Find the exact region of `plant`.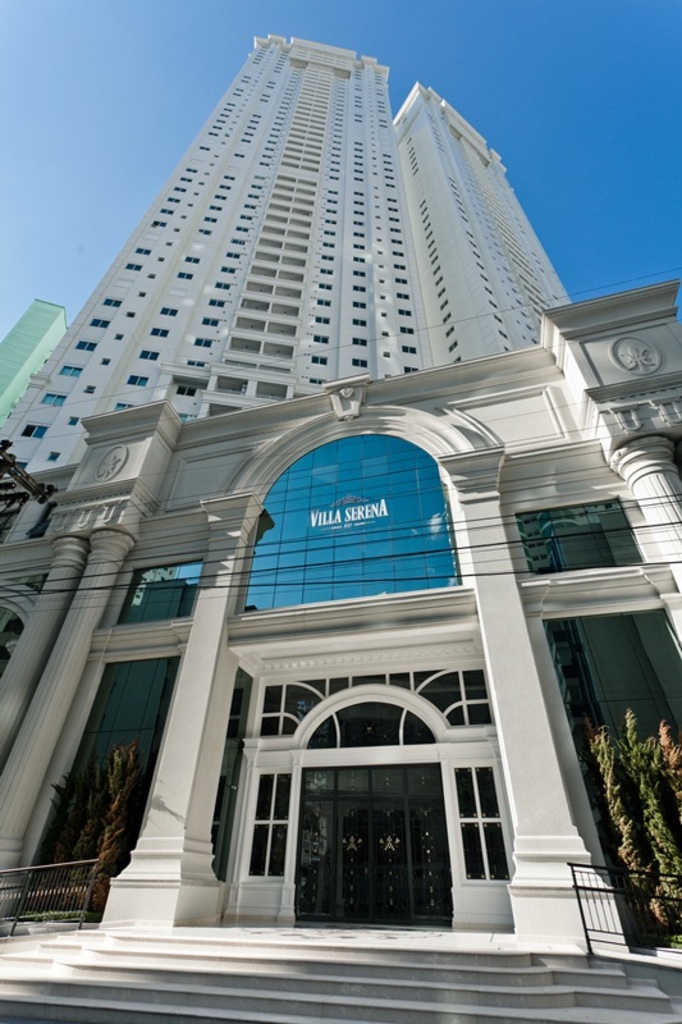
Exact region: box=[12, 732, 145, 928].
